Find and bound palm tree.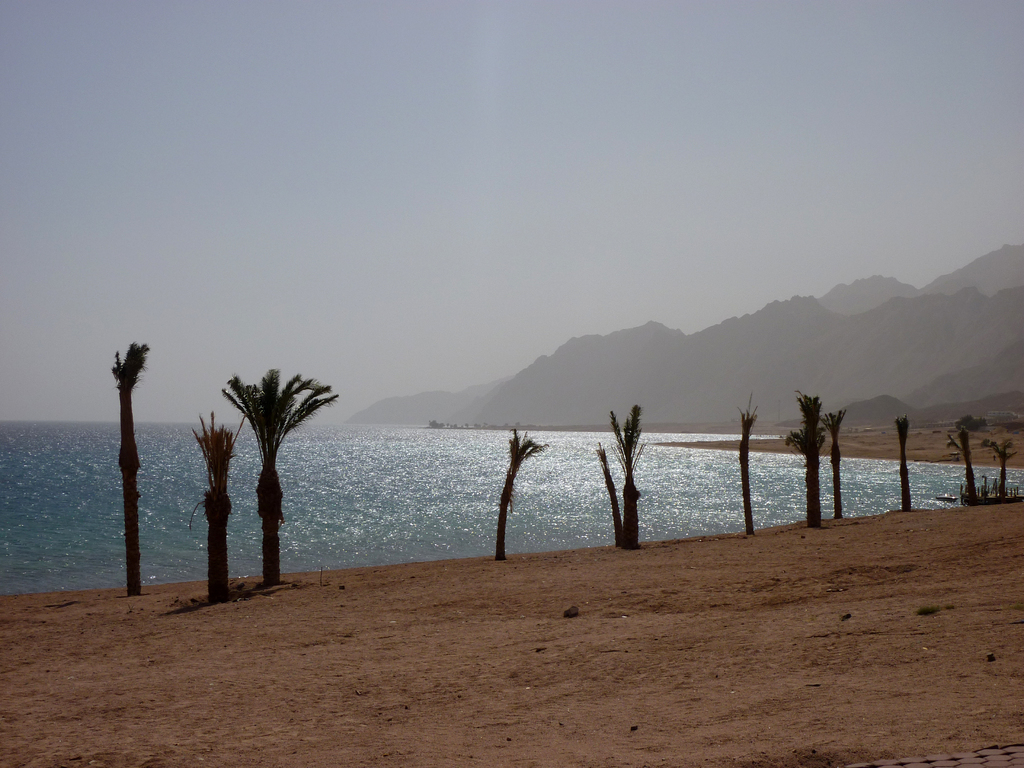
Bound: select_region(980, 417, 1023, 500).
